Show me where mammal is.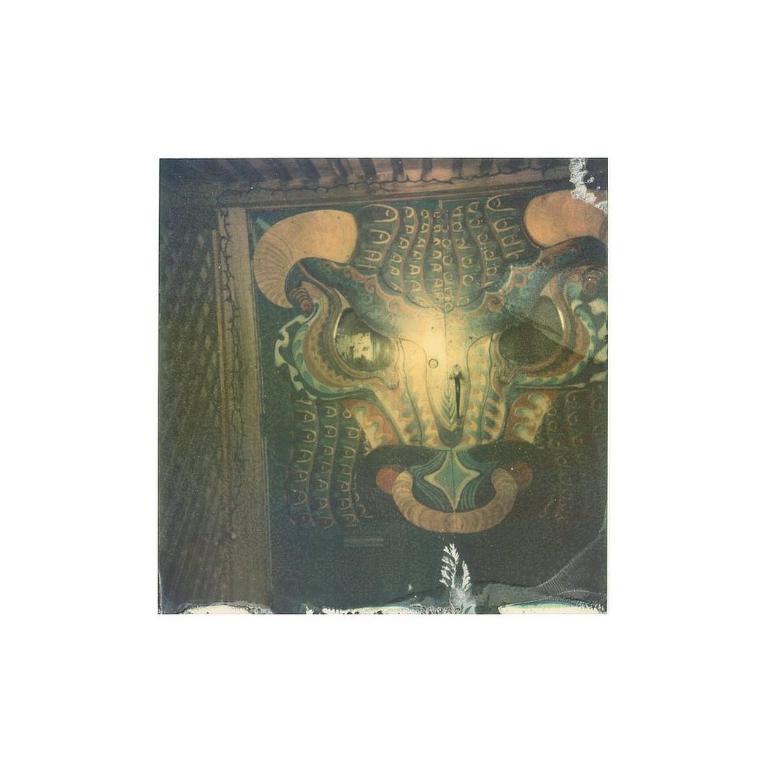
mammal is at BBox(259, 194, 618, 539).
